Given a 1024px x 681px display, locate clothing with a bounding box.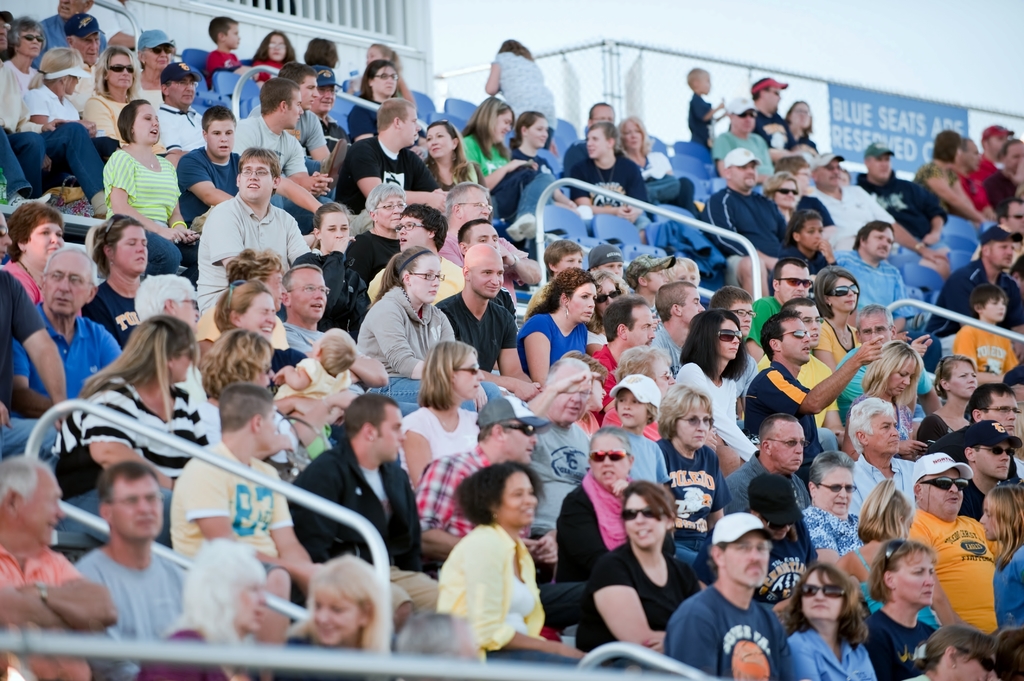
Located: rect(959, 476, 985, 522).
